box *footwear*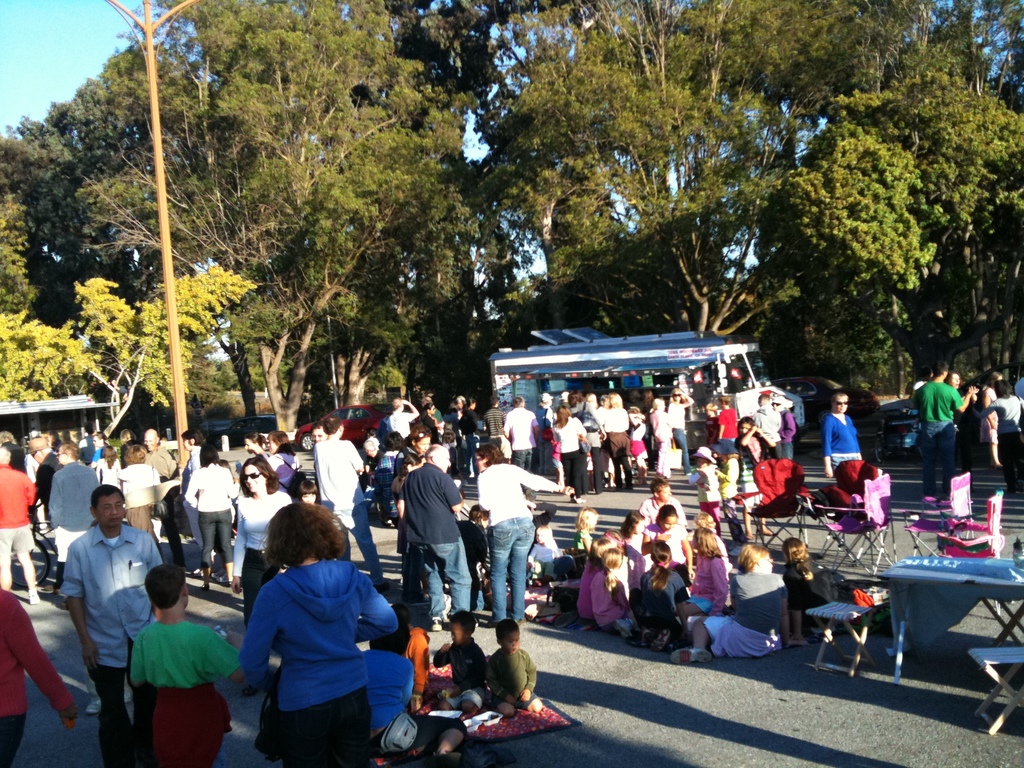
crop(124, 684, 132, 702)
